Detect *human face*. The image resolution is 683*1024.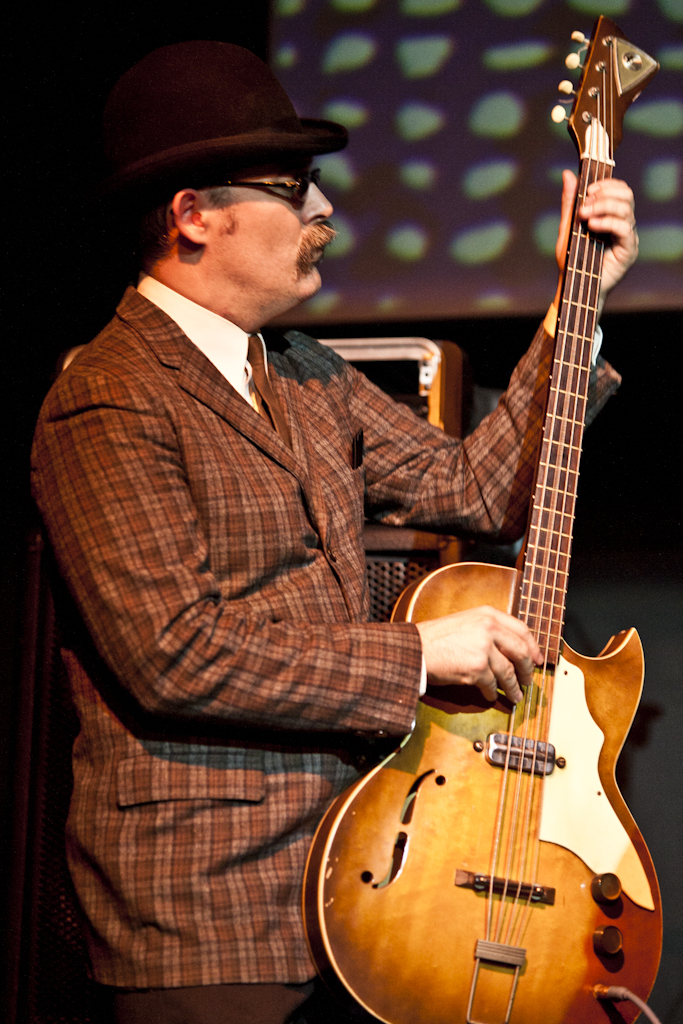
202 156 330 296.
